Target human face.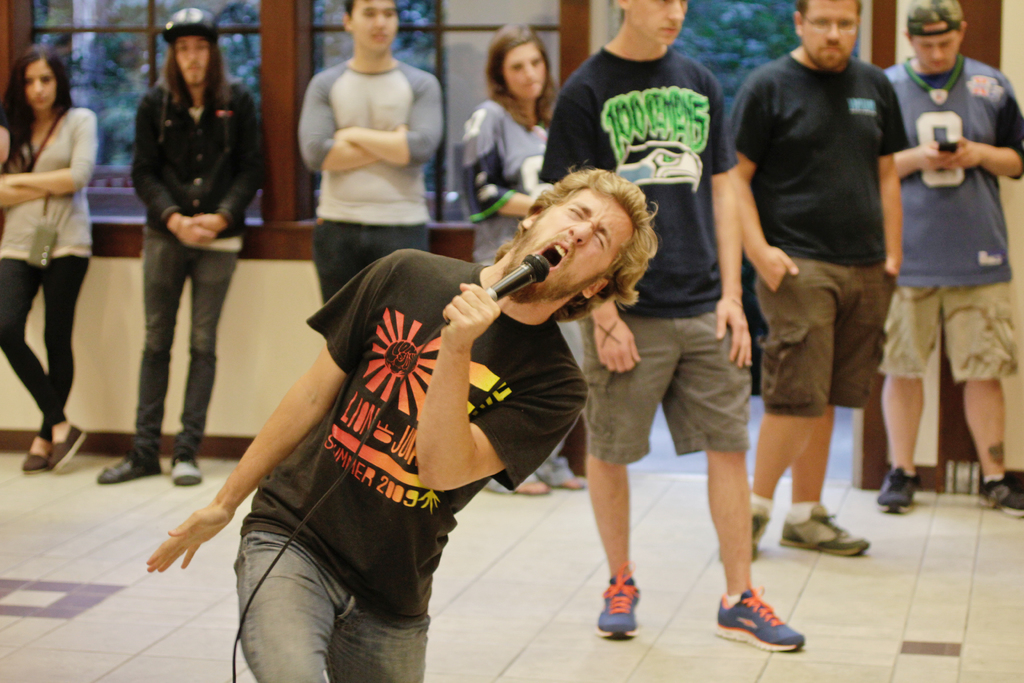
Target region: <bbox>801, 0, 859, 72</bbox>.
